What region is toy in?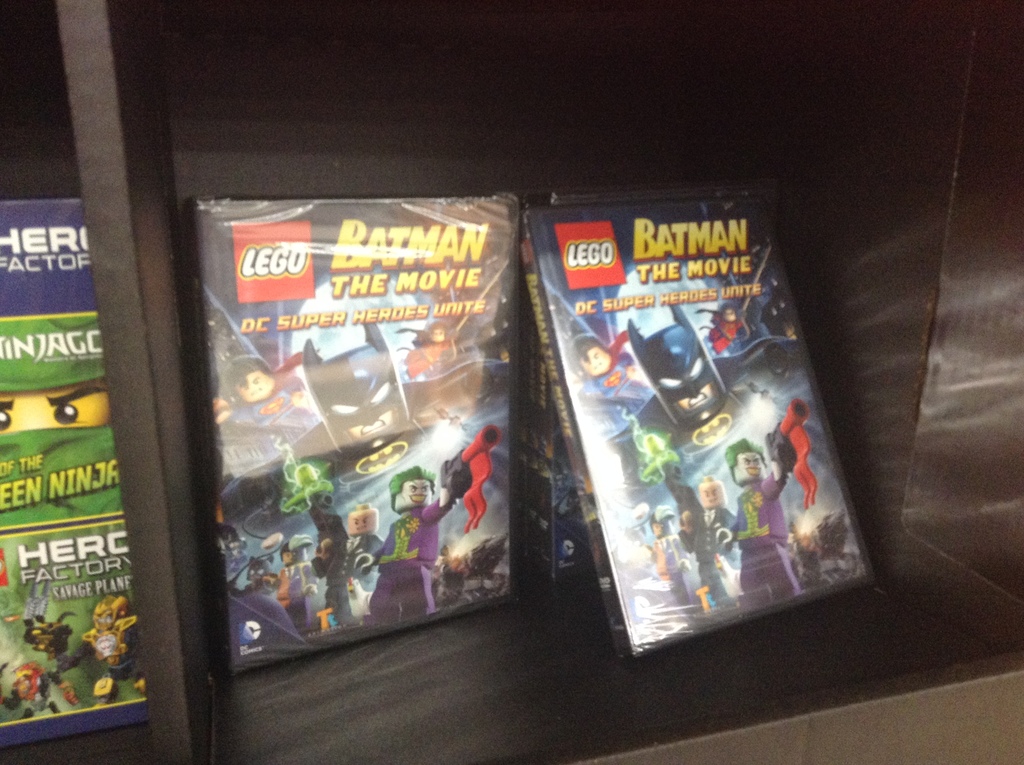
{"x1": 694, "y1": 244, "x2": 773, "y2": 357}.
